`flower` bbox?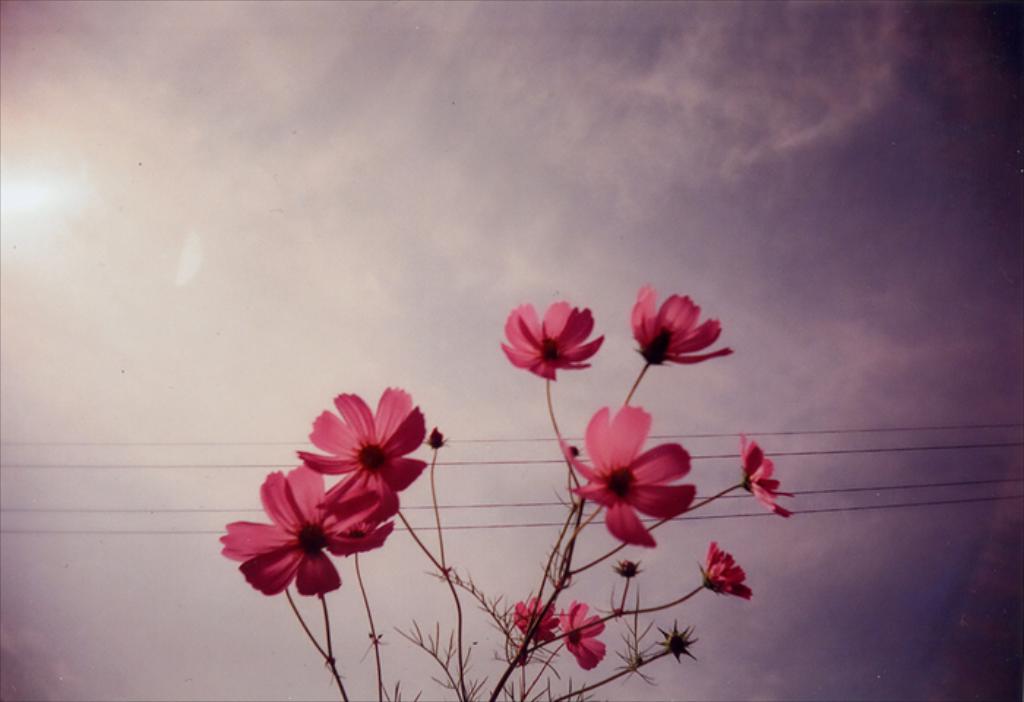
(x1=496, y1=295, x2=600, y2=396)
